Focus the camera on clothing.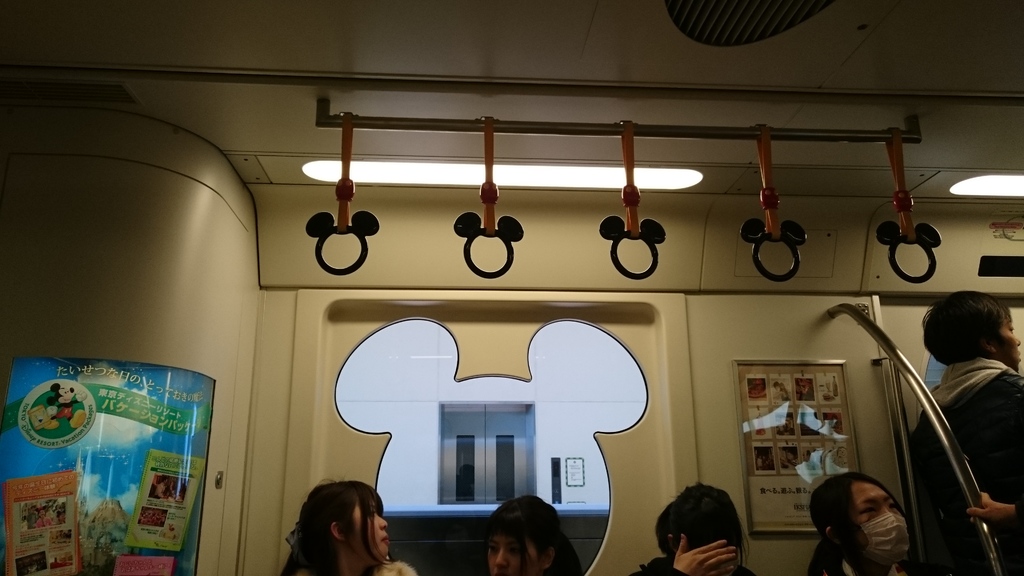
Focus region: {"left": 292, "top": 561, "right": 428, "bottom": 575}.
